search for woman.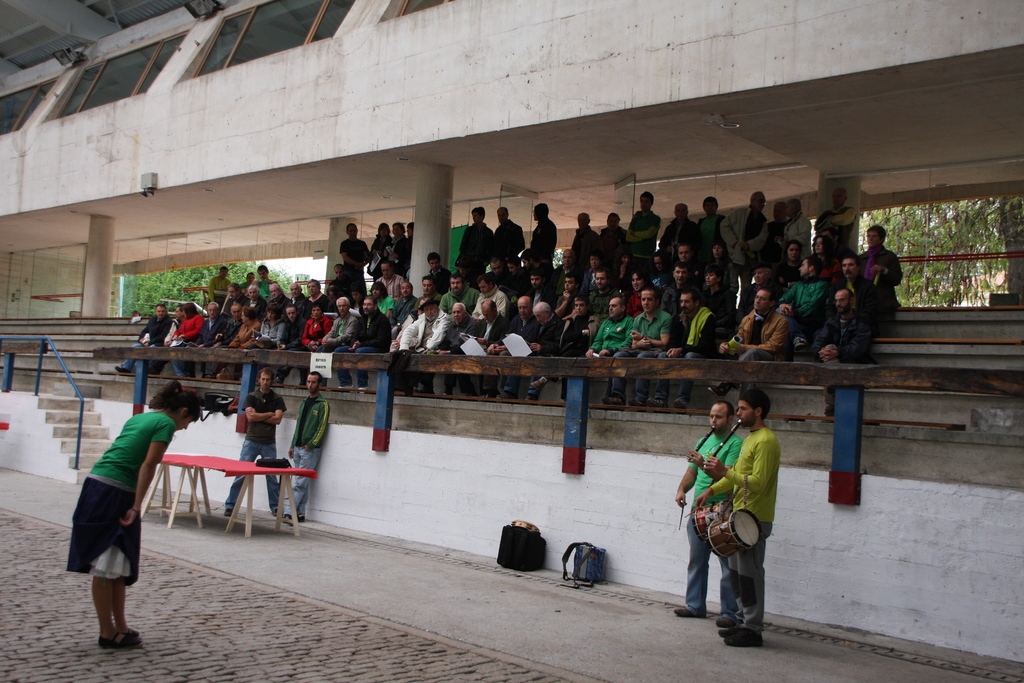
Found at [left=380, top=218, right=411, bottom=277].
